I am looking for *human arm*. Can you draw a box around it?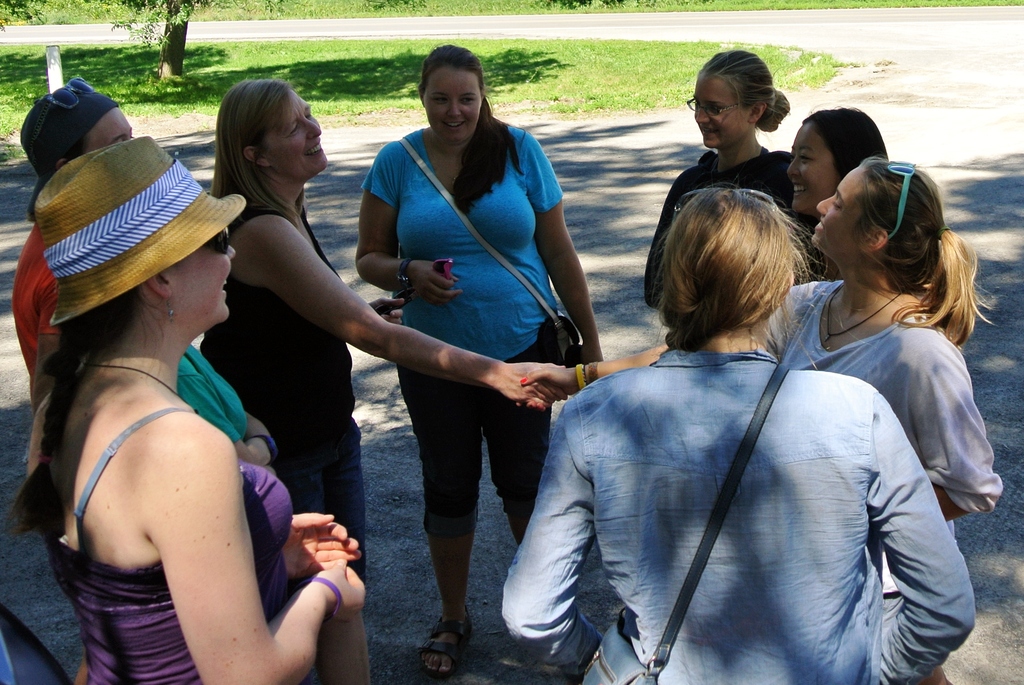
Sure, the bounding box is <bbox>906, 348, 1003, 518</bbox>.
